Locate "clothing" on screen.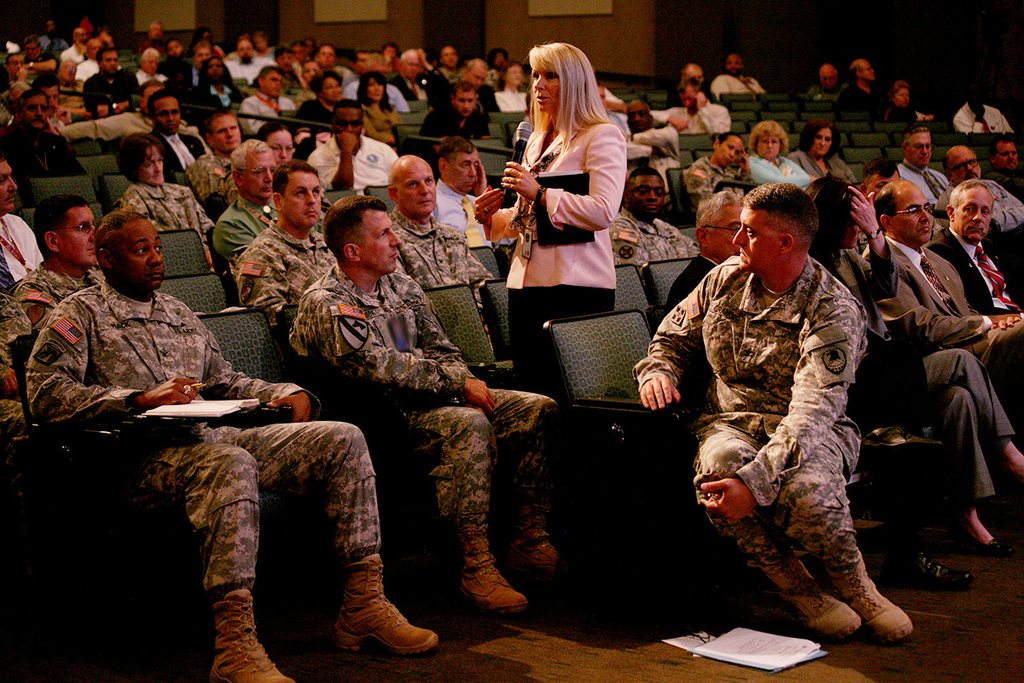
On screen at [497,82,522,118].
